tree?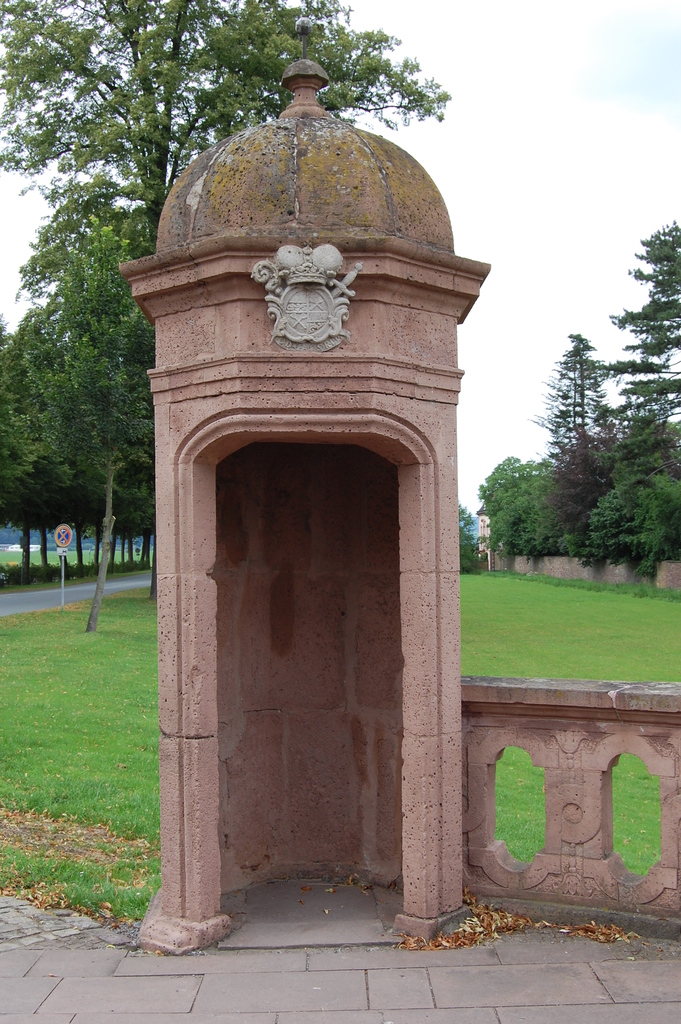
region(4, 177, 154, 571)
